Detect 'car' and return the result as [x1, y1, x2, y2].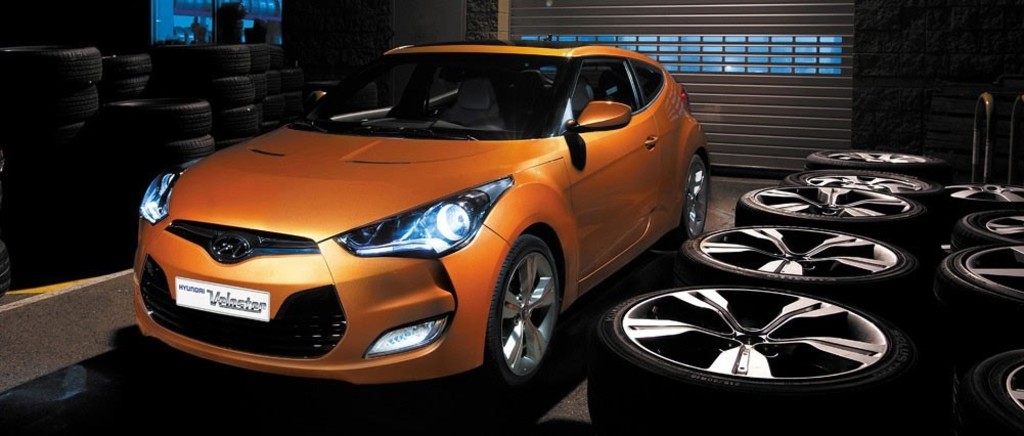
[130, 42, 719, 390].
